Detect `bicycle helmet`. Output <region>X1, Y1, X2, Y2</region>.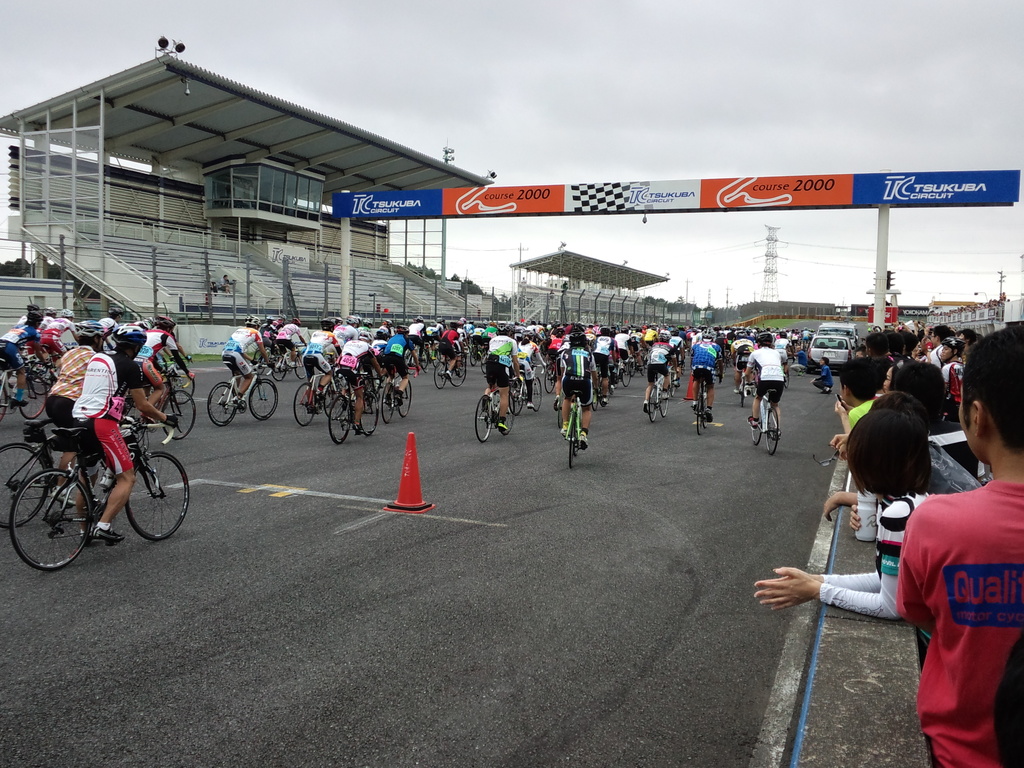
<region>157, 314, 174, 331</region>.
